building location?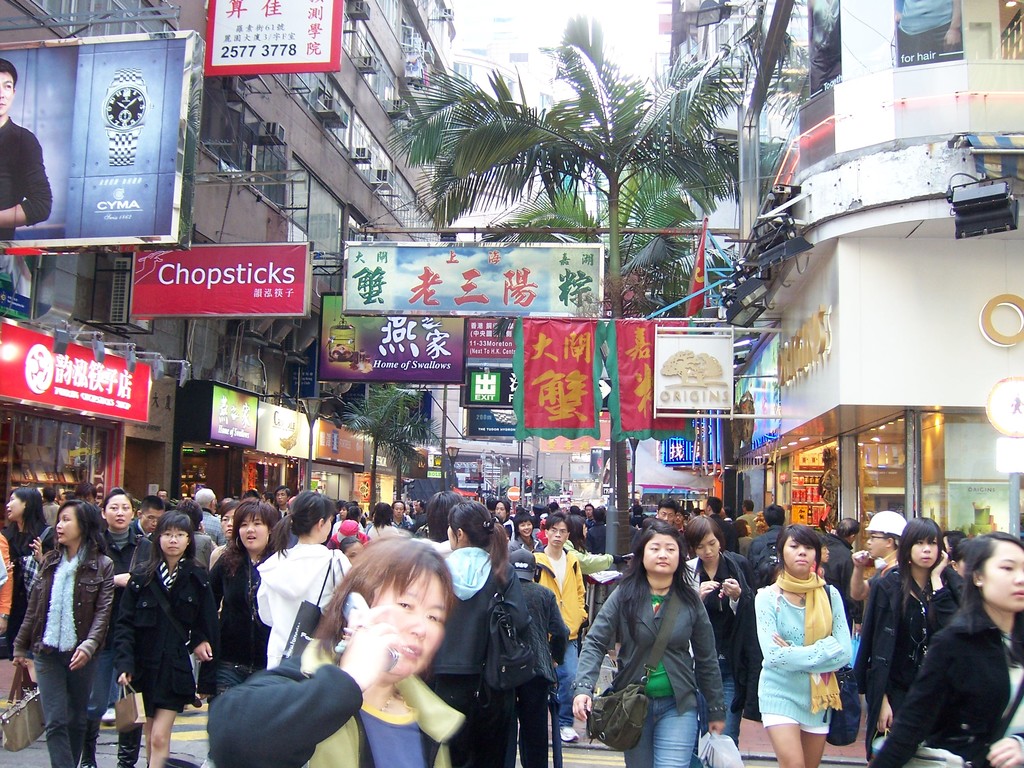
(x1=0, y1=0, x2=451, y2=506)
